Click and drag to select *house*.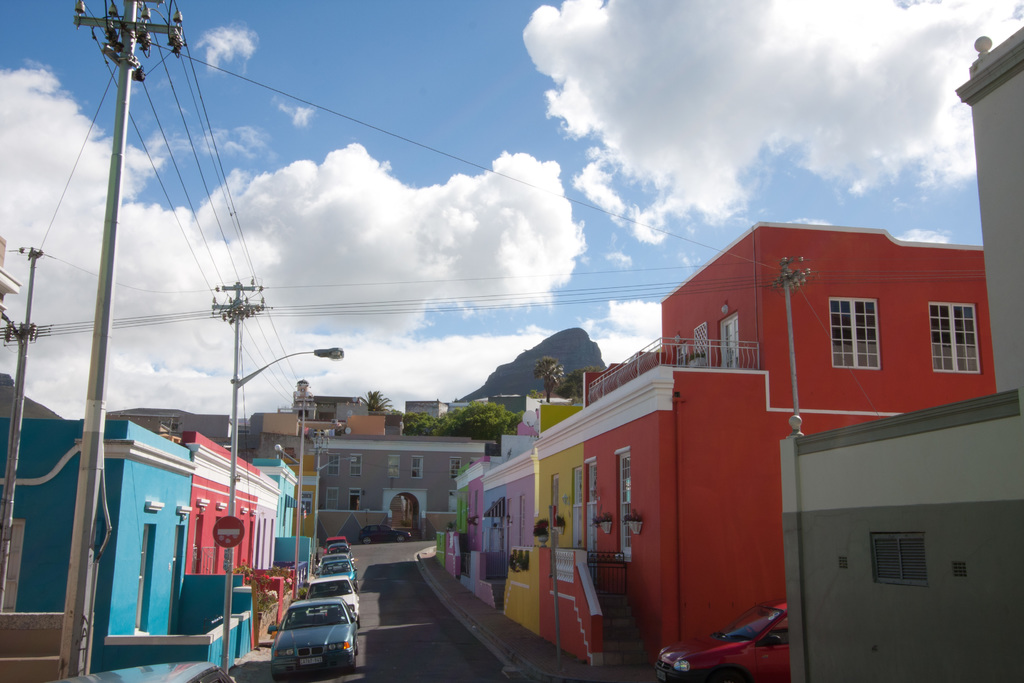
Selection: detection(488, 453, 538, 614).
